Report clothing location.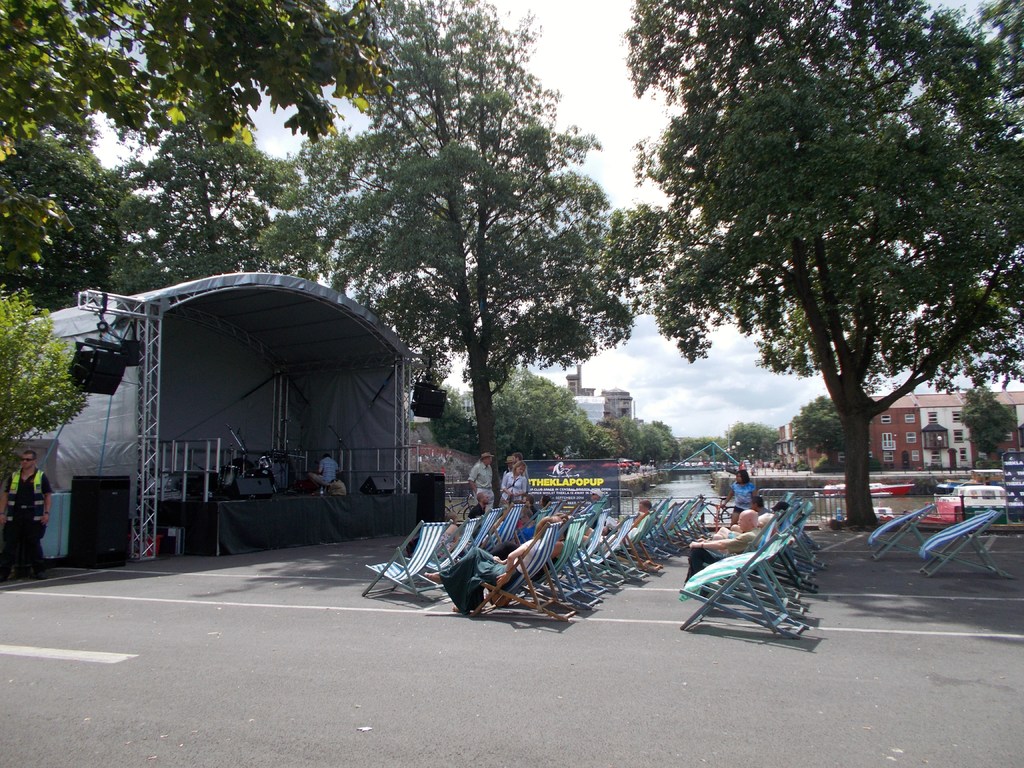
Report: 761:509:774:517.
